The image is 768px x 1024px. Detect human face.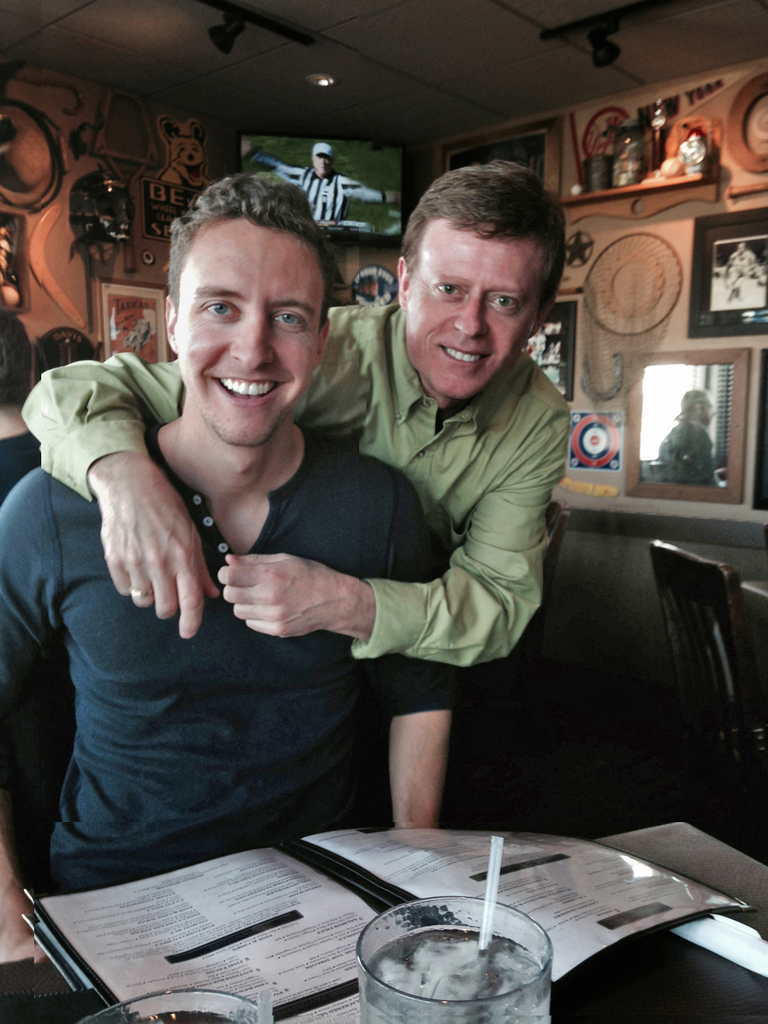
Detection: (171,217,326,447).
